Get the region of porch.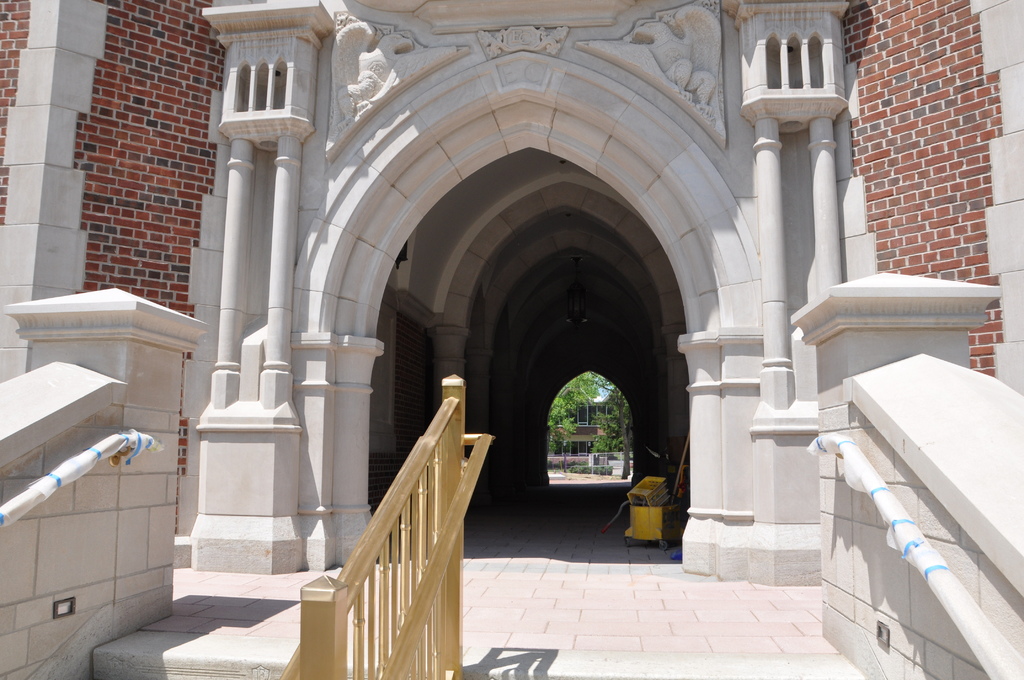
11,357,983,679.
